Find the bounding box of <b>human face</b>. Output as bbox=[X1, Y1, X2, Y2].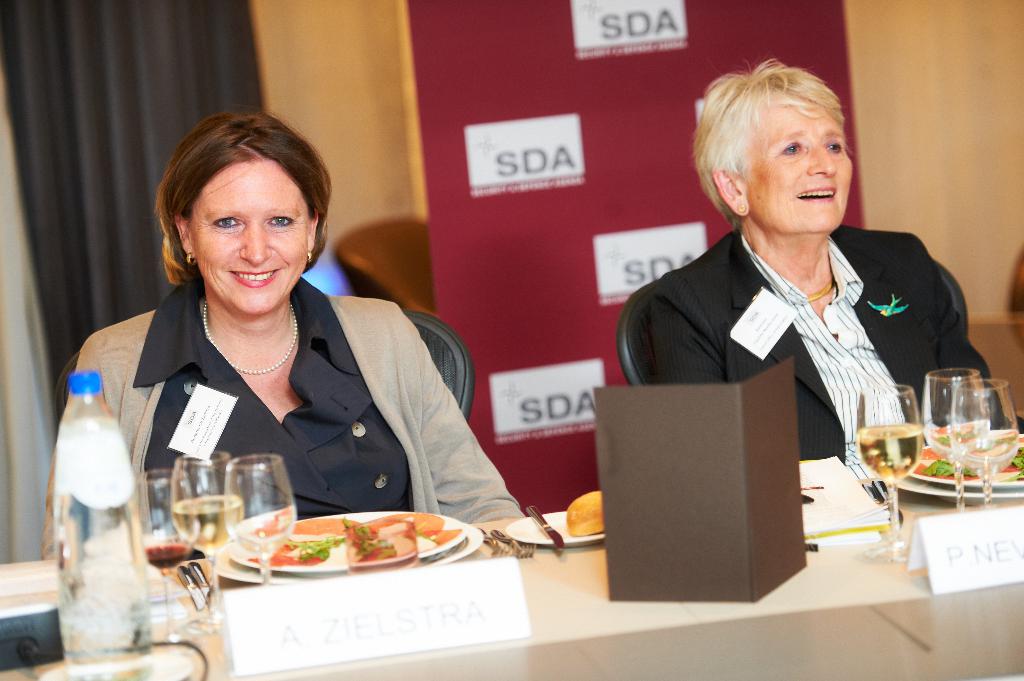
bbox=[750, 93, 855, 236].
